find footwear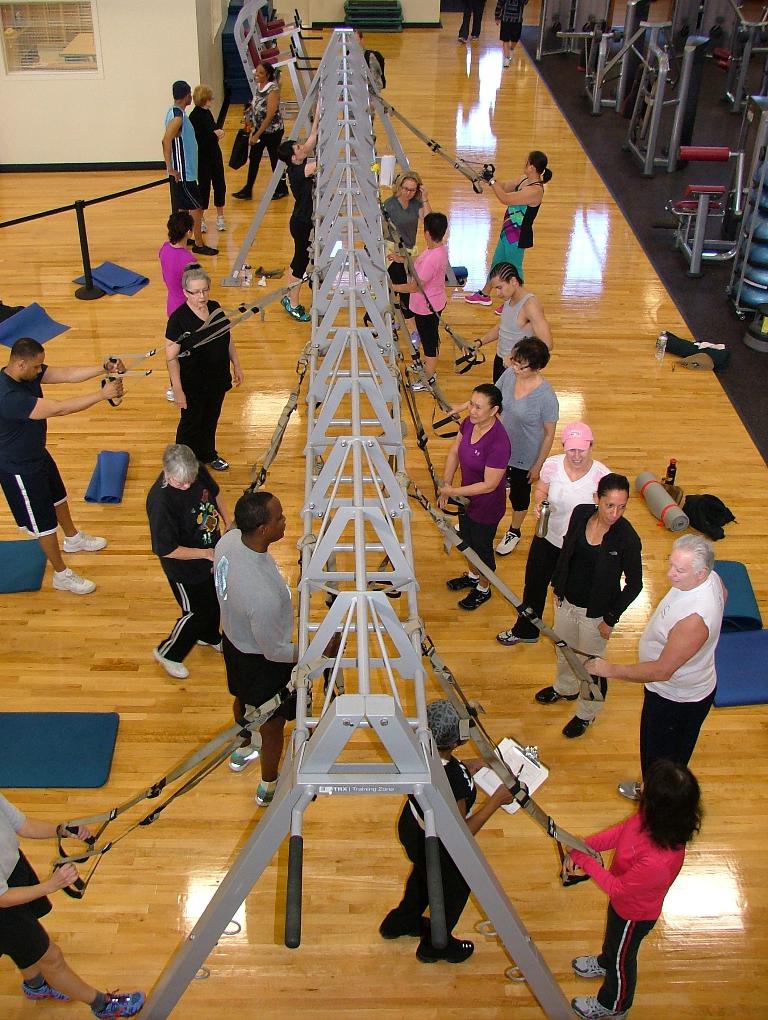
[565, 711, 588, 740]
